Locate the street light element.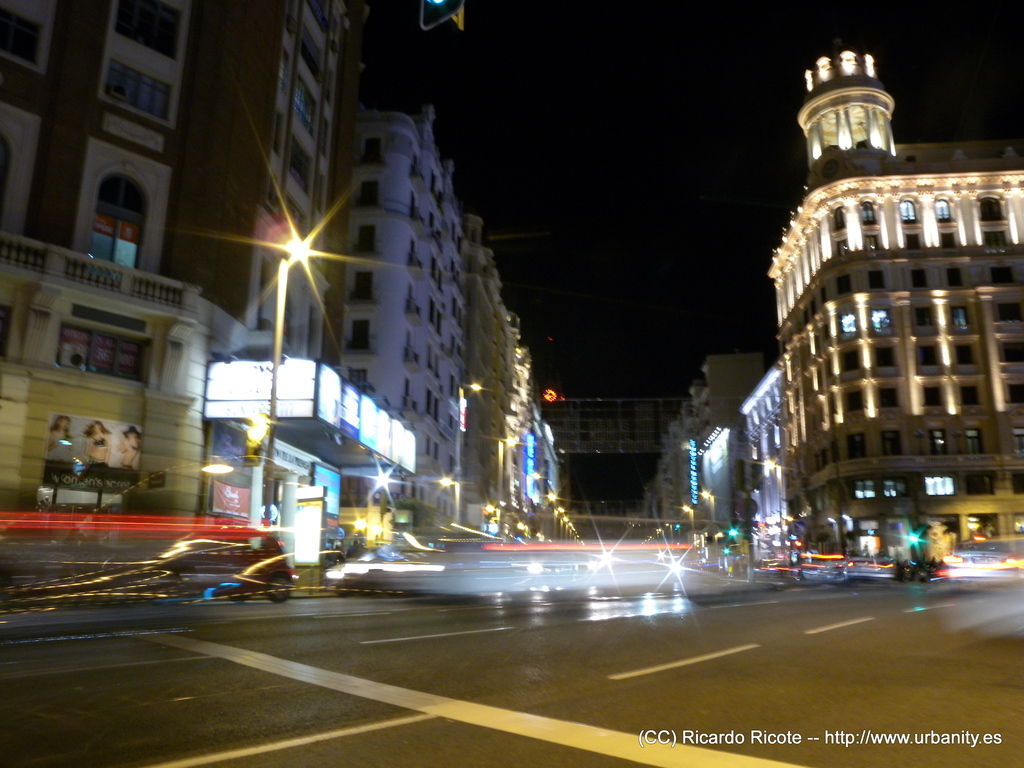
Element bbox: (x1=261, y1=229, x2=310, y2=529).
